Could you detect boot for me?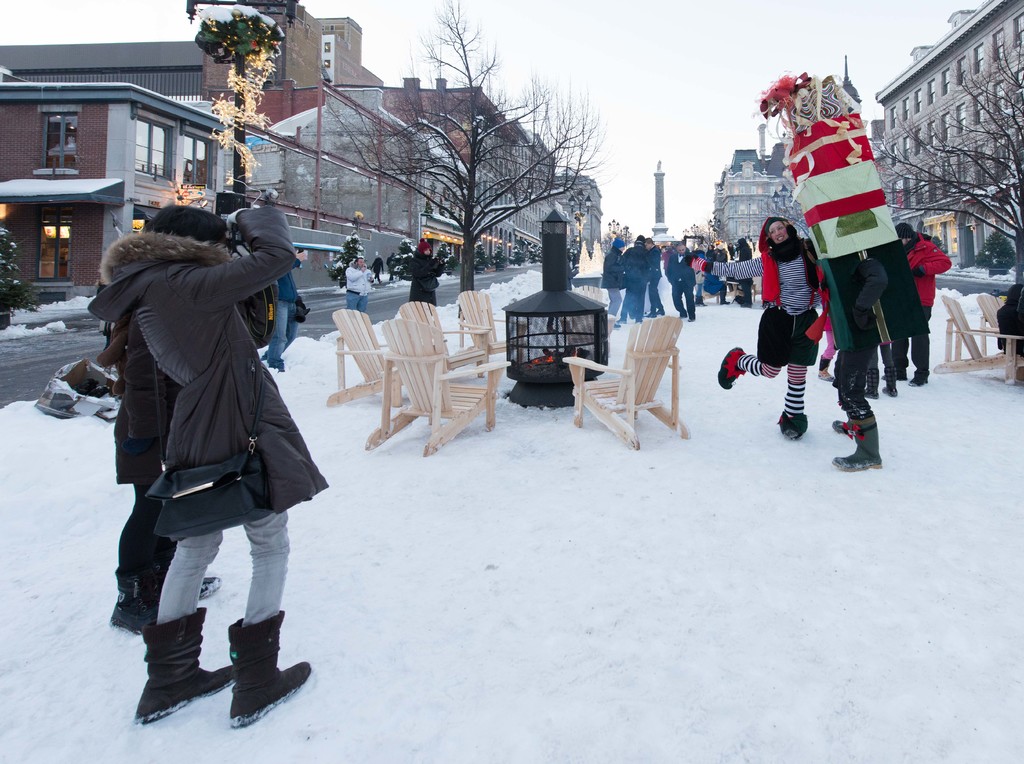
Detection result: crop(716, 345, 763, 392).
